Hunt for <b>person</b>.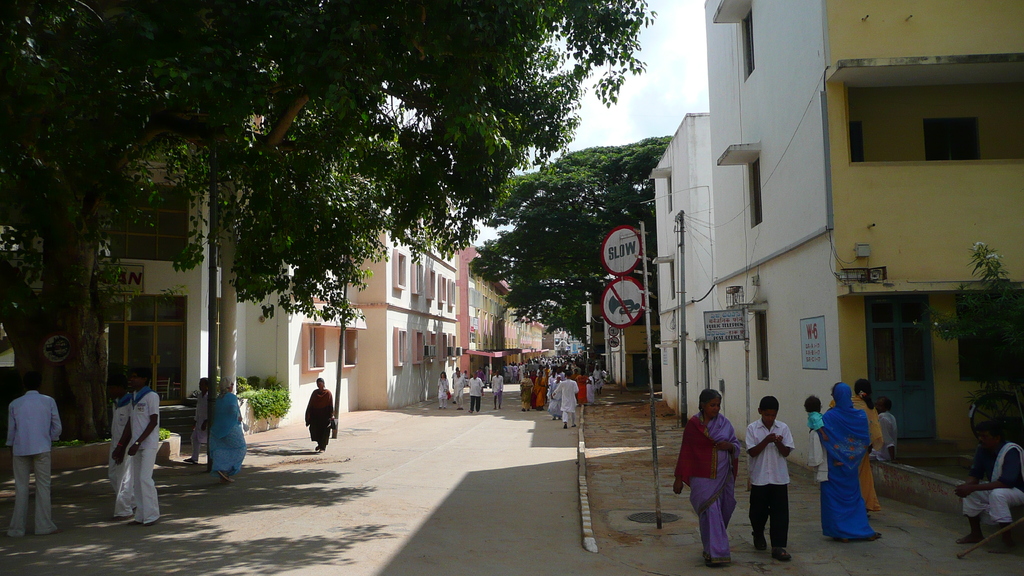
Hunted down at pyautogui.locateOnScreen(467, 371, 484, 414).
